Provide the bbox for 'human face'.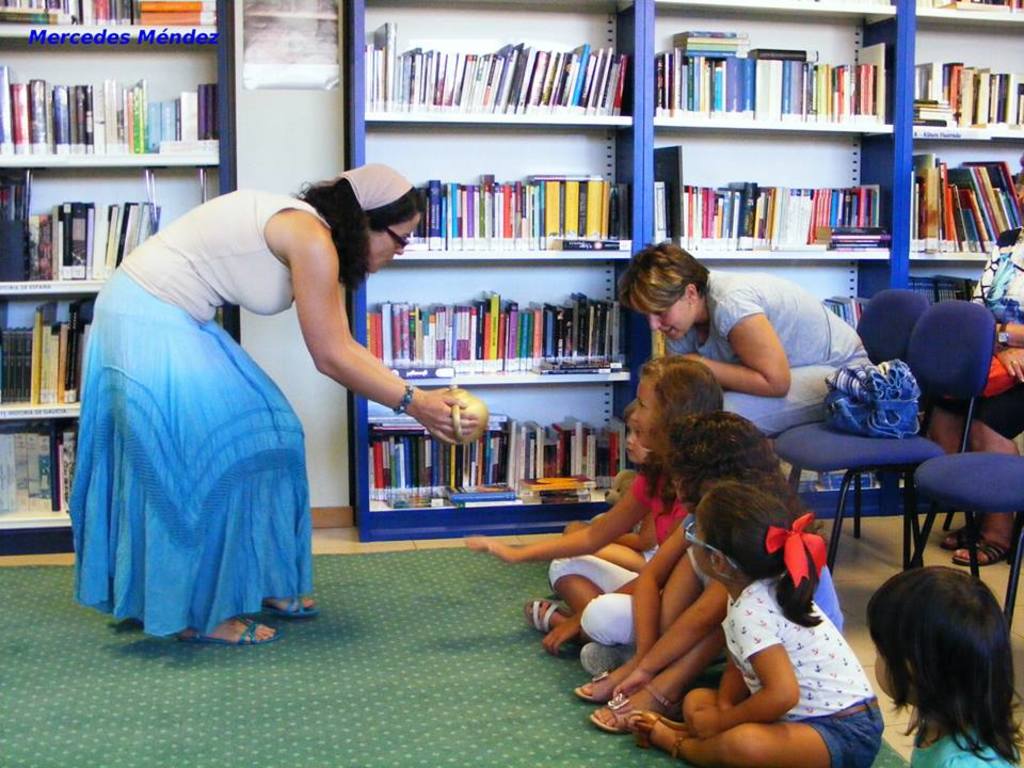
bbox(634, 286, 681, 341).
